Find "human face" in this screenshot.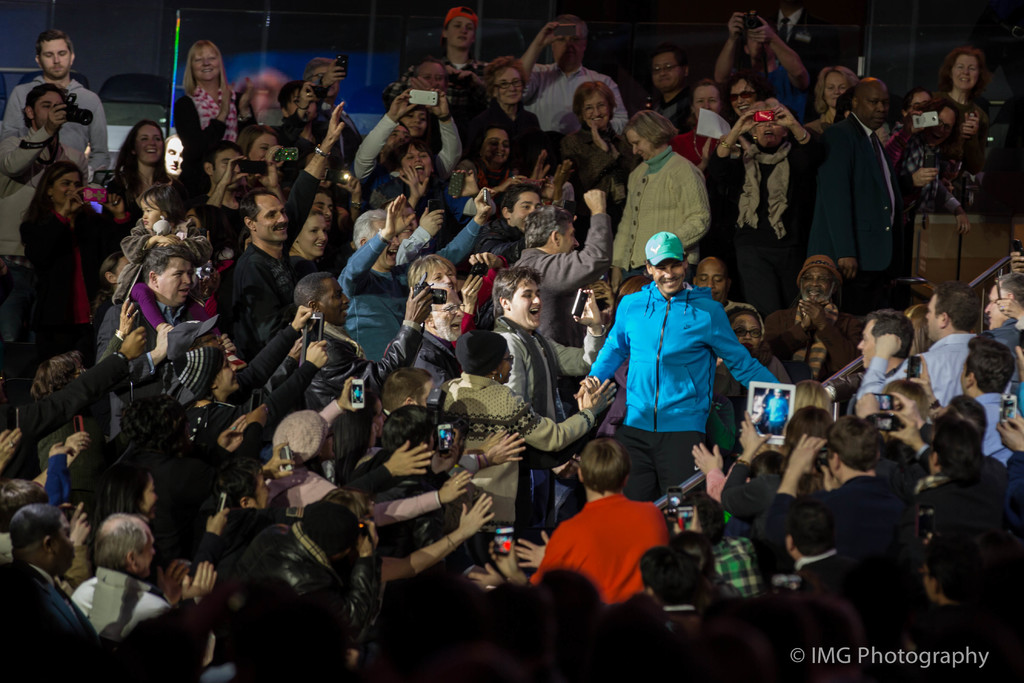
The bounding box for "human face" is locate(155, 255, 193, 305).
